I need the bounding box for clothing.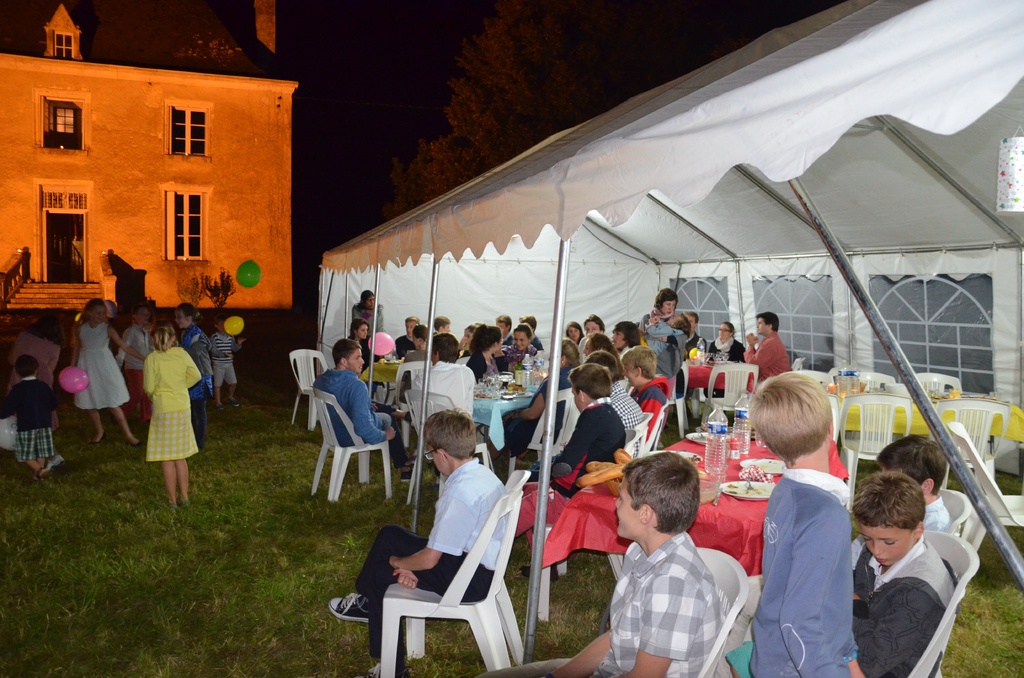
Here it is: x1=749 y1=466 x2=860 y2=677.
